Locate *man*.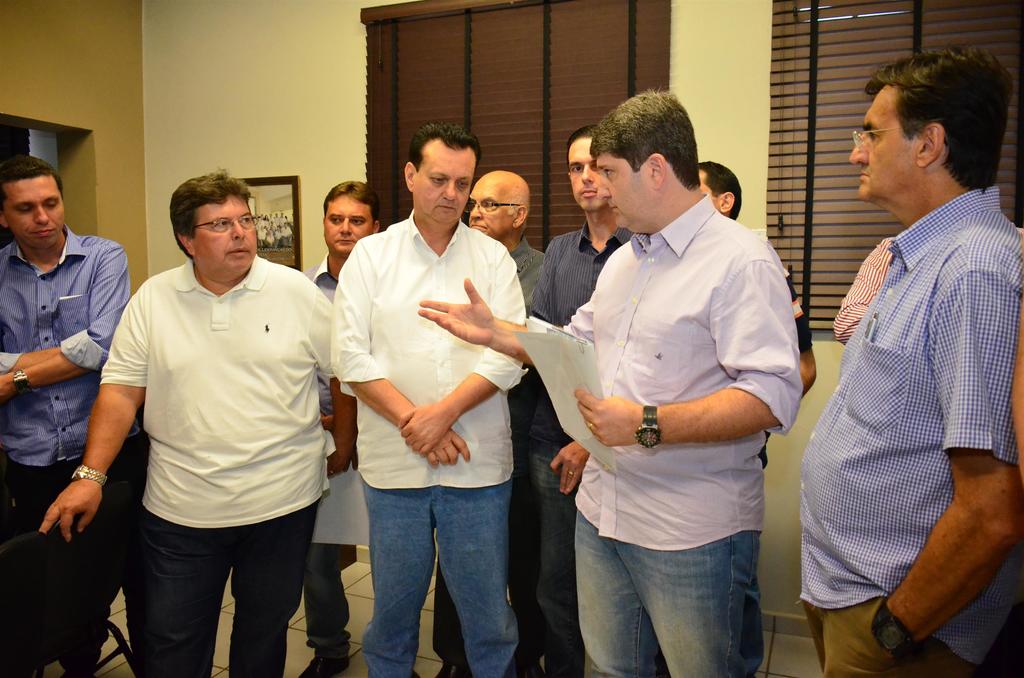
Bounding box: BBox(792, 43, 1023, 677).
